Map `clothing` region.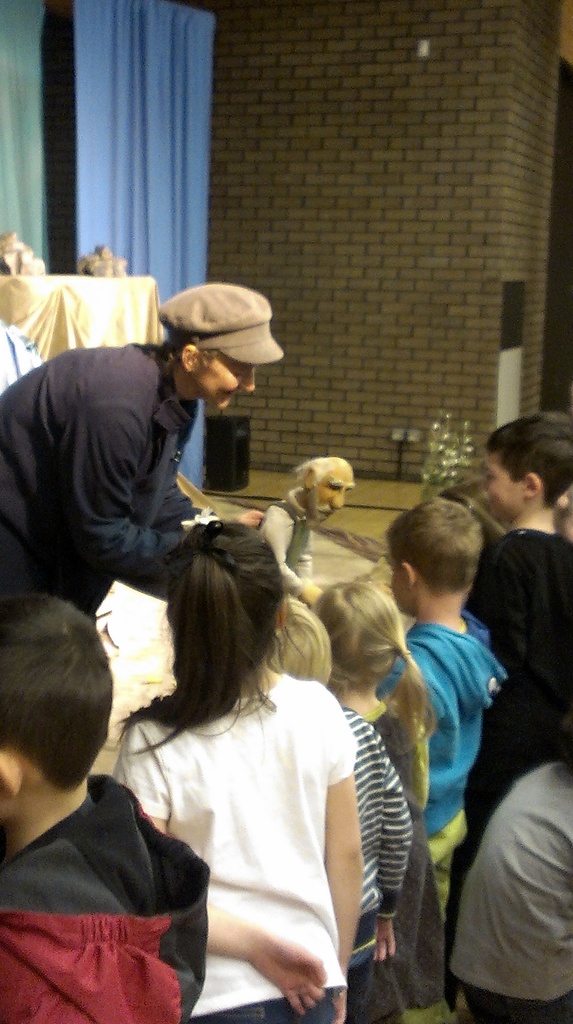
Mapped to (left=342, top=705, right=451, bottom=1018).
